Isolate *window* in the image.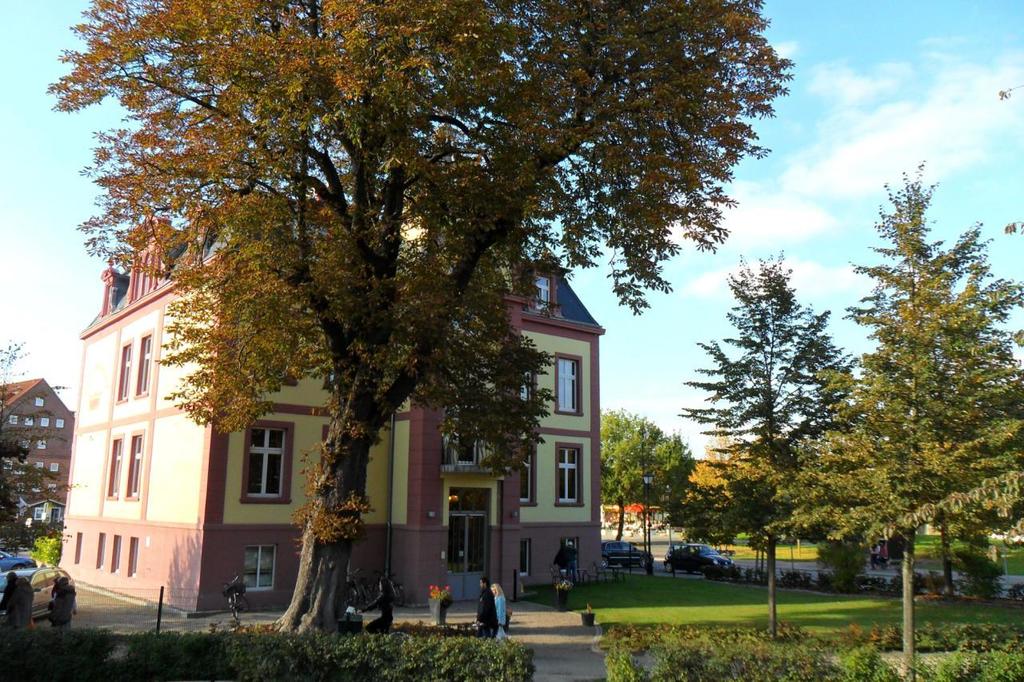
Isolated region: BBox(558, 358, 583, 413).
